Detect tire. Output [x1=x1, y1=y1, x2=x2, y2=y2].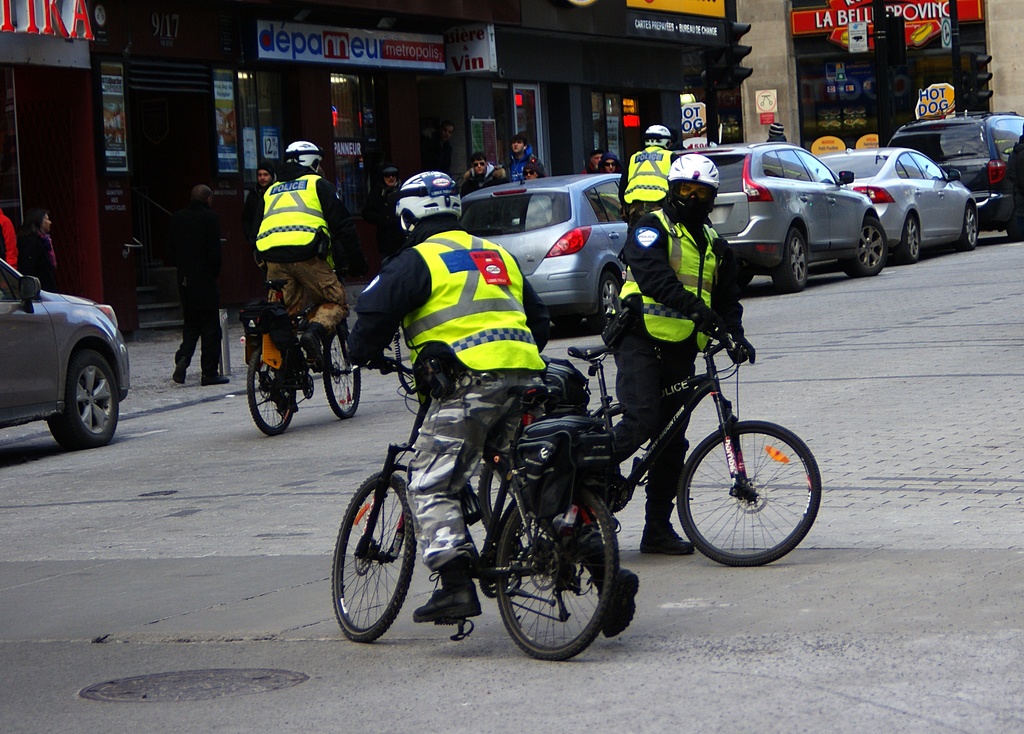
[x1=838, y1=218, x2=890, y2=278].
